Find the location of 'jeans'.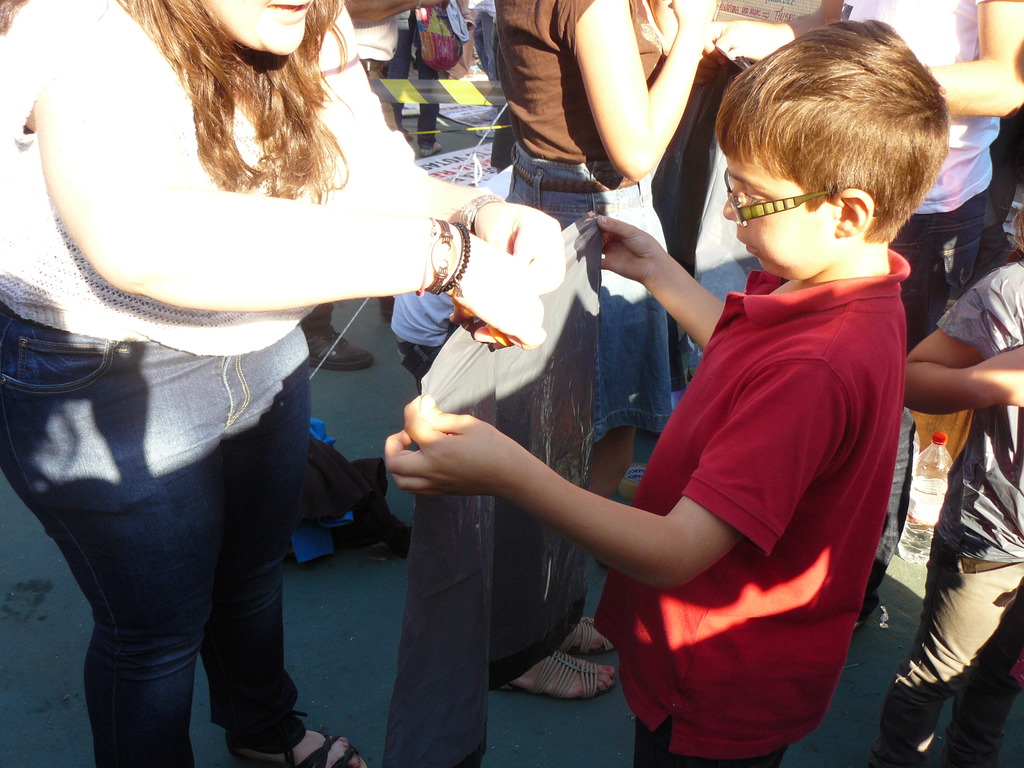
Location: box=[851, 192, 984, 621].
